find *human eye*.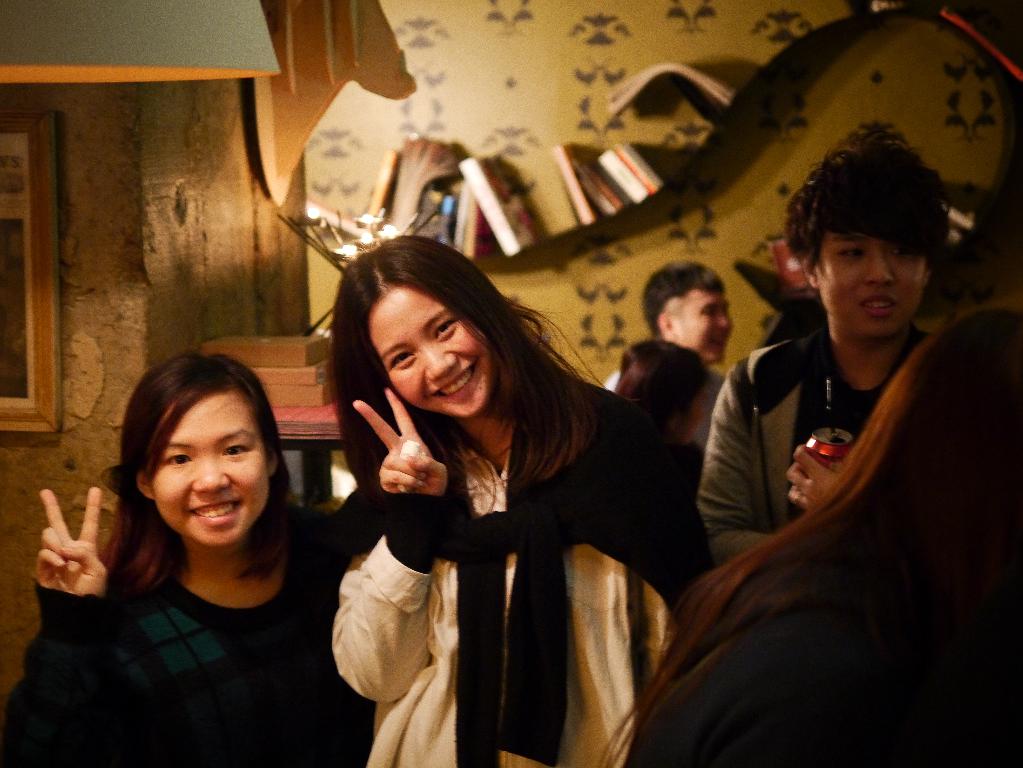
219,441,249,462.
